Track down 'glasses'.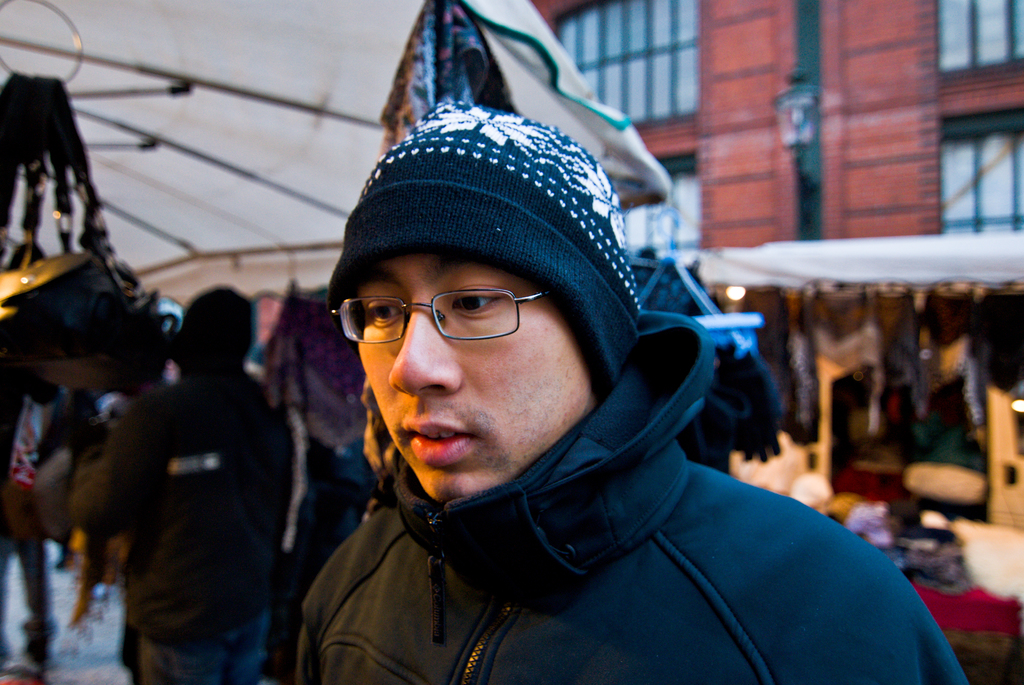
Tracked to Rect(324, 286, 550, 347).
